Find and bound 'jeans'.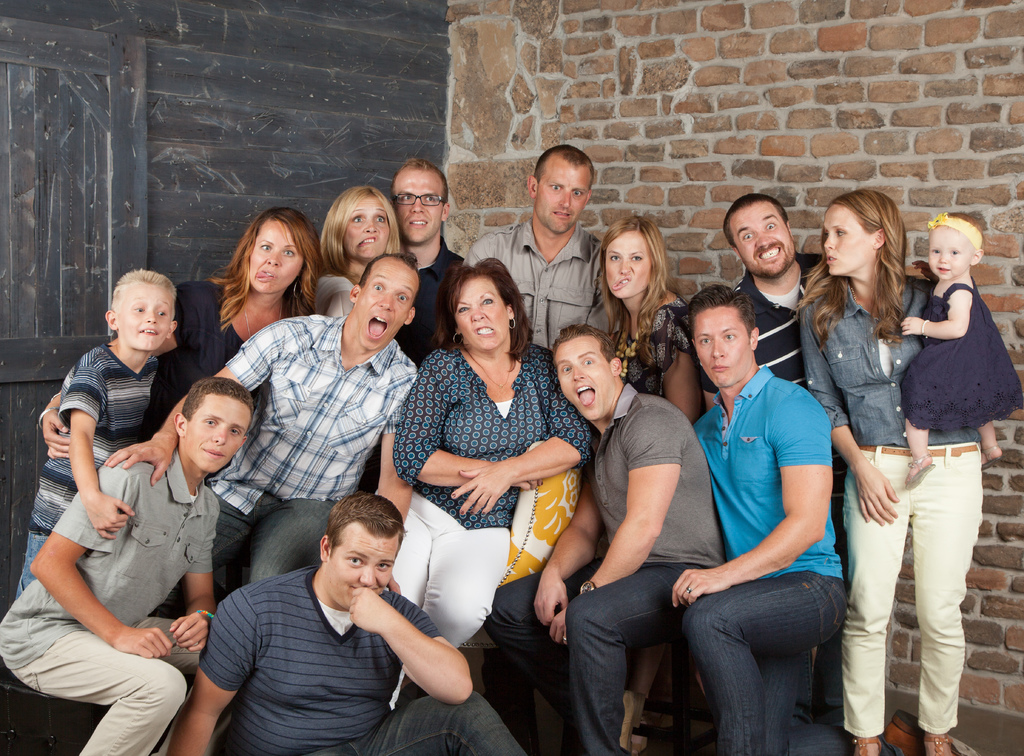
Bound: {"x1": 211, "y1": 500, "x2": 312, "y2": 590}.
